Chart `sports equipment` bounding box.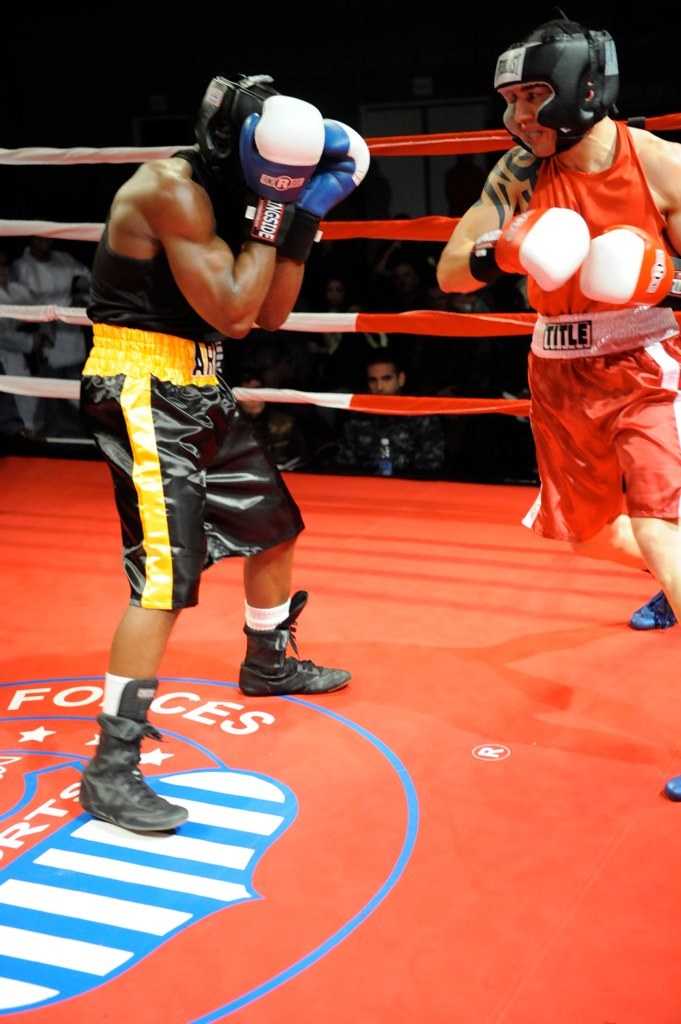
Charted: [281,115,370,259].
